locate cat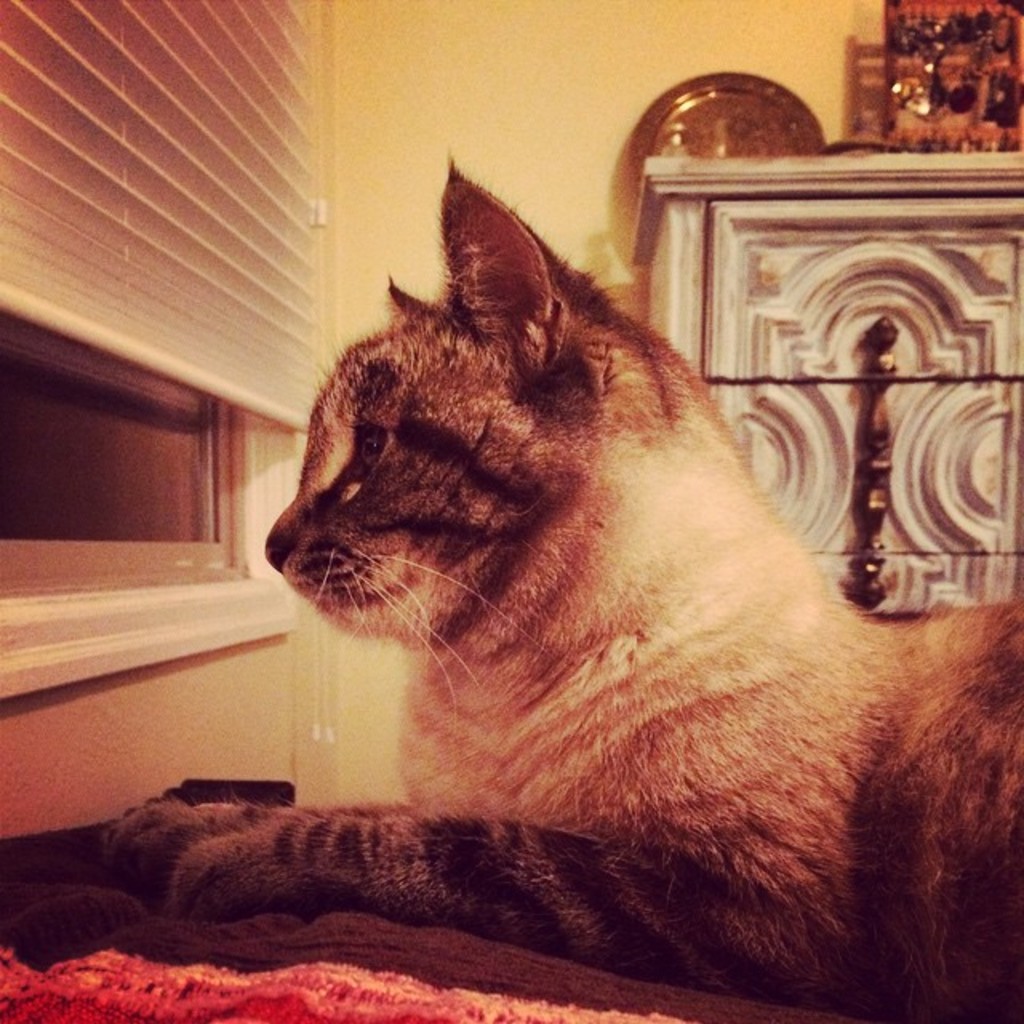
<bbox>83, 150, 1022, 1022</bbox>
